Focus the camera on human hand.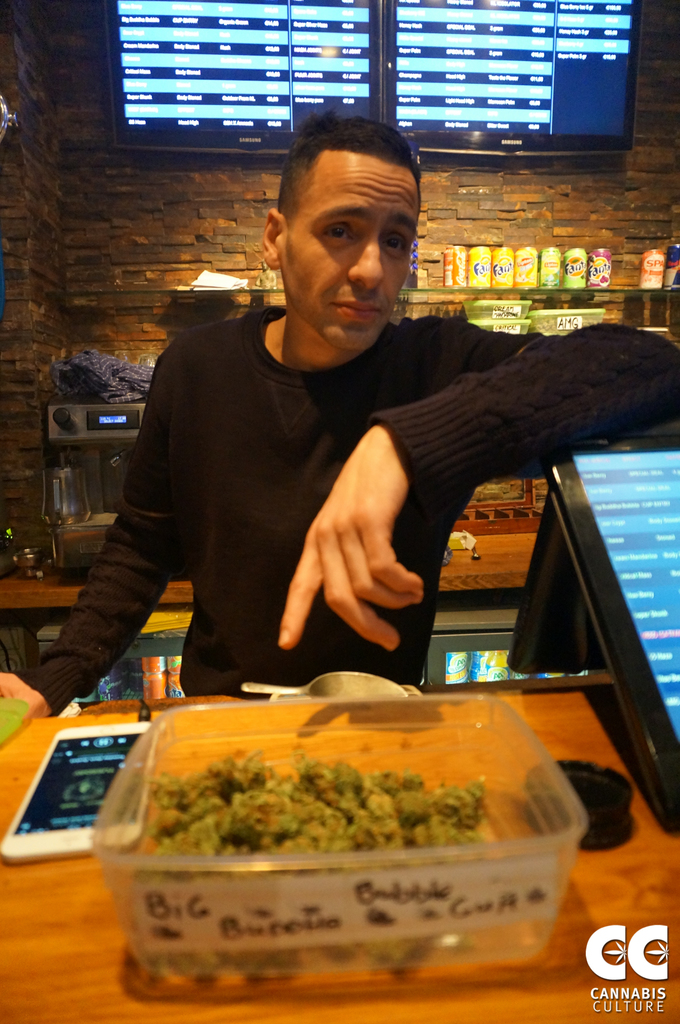
Focus region: 0/671/51/720.
